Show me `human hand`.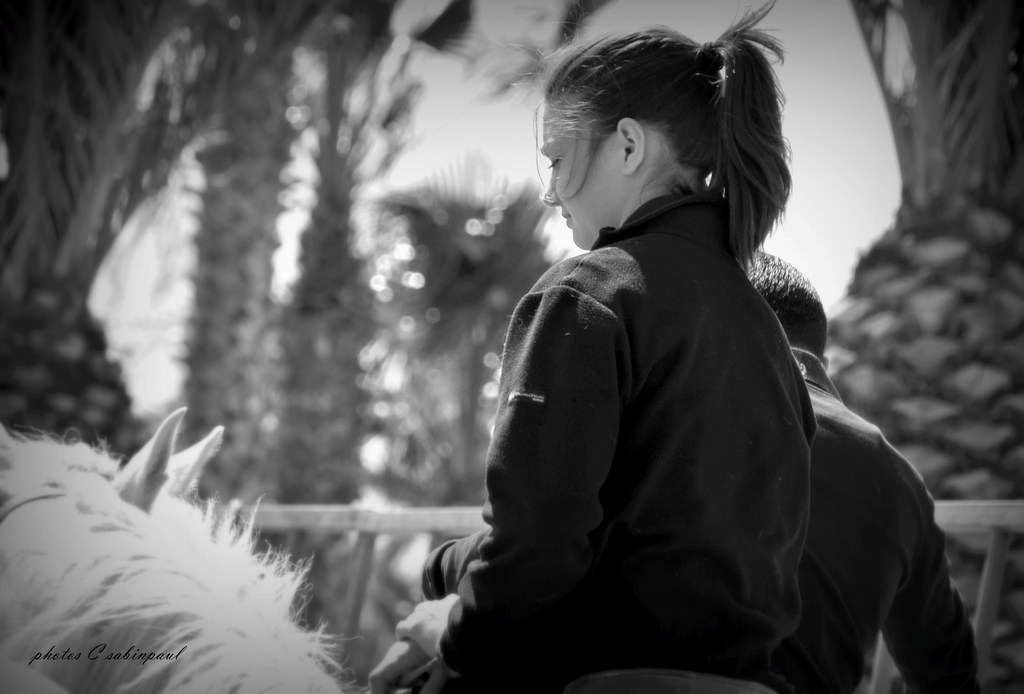
`human hand` is here: x1=367 y1=638 x2=439 y2=693.
